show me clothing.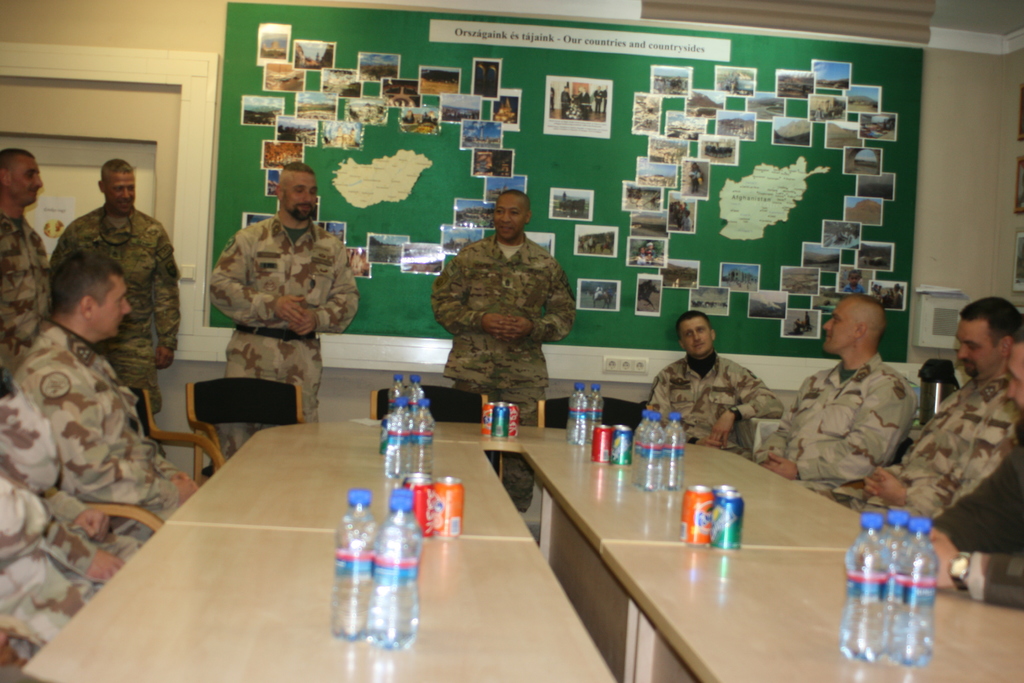
clothing is here: (936, 386, 1023, 609).
